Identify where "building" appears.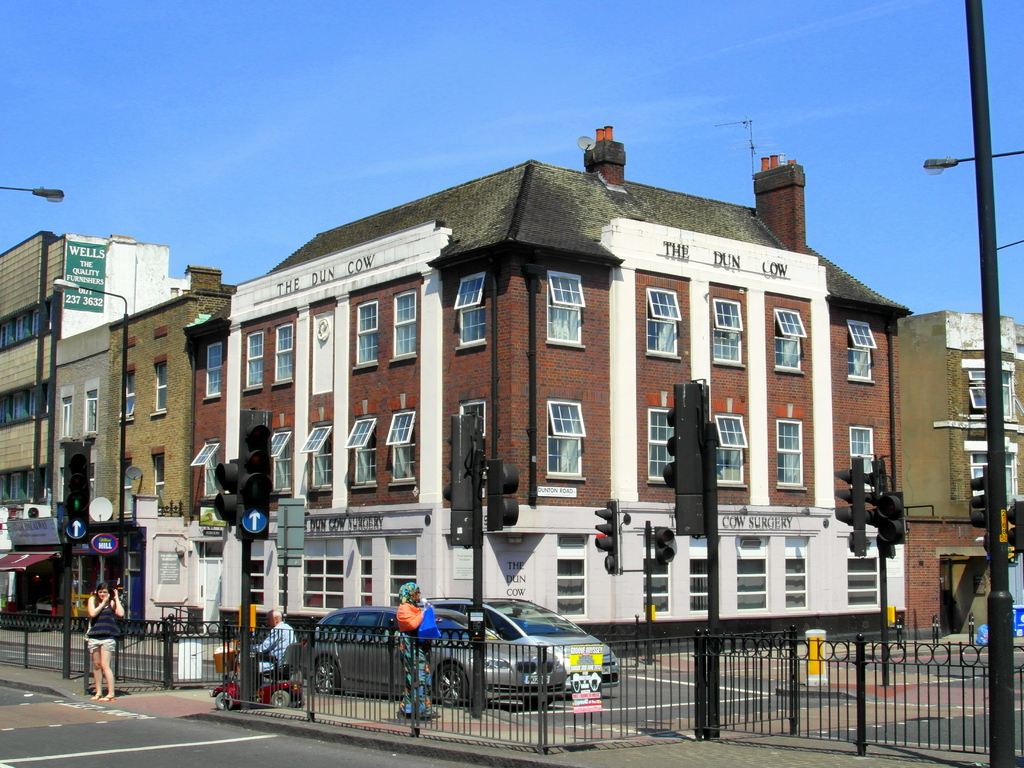
Appears at x1=0, y1=229, x2=189, y2=610.
